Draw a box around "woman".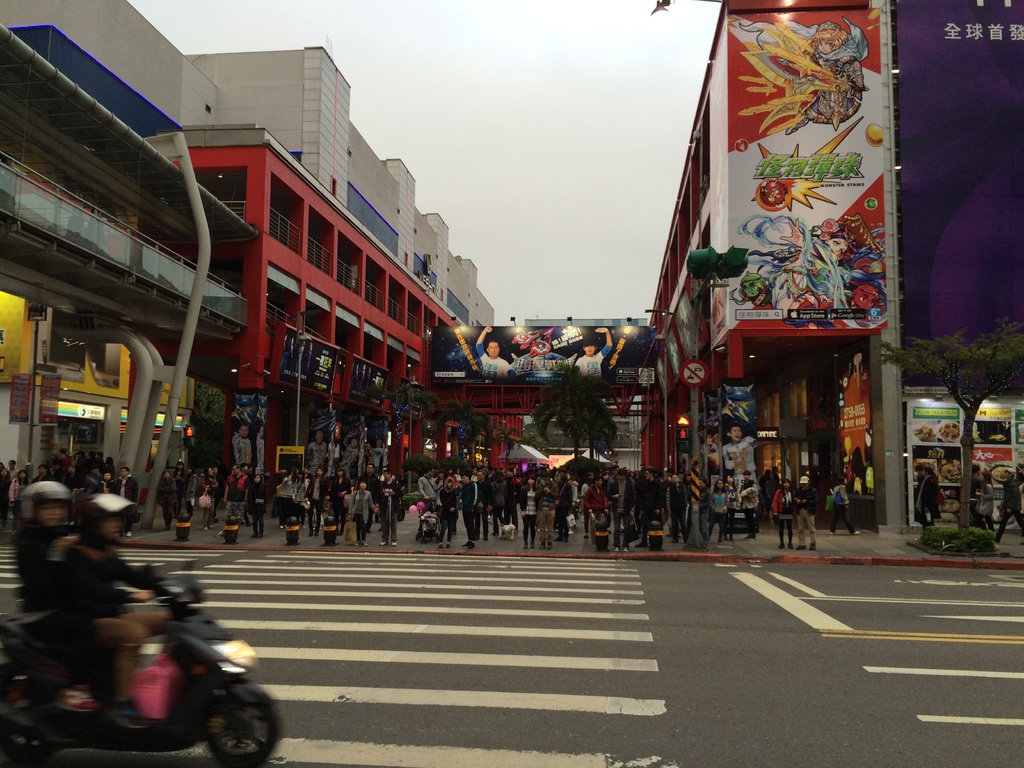
[169,462,186,509].
